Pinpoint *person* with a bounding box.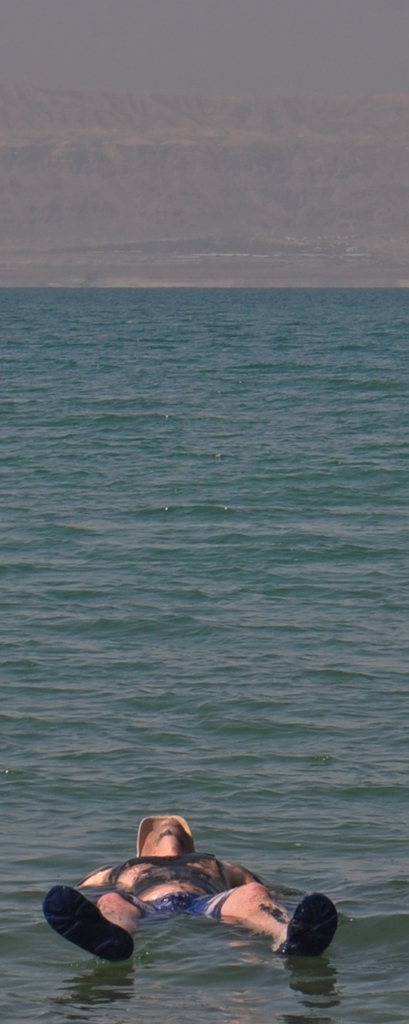
[left=49, top=800, right=306, bottom=958].
